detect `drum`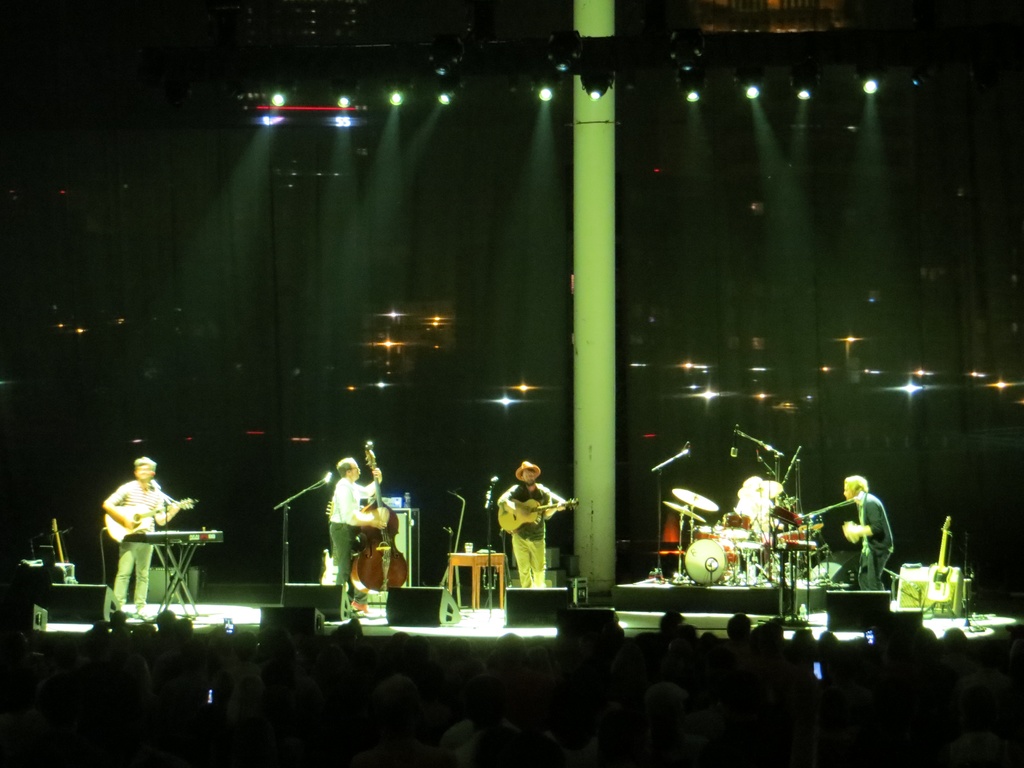
l=776, t=531, r=805, b=548
